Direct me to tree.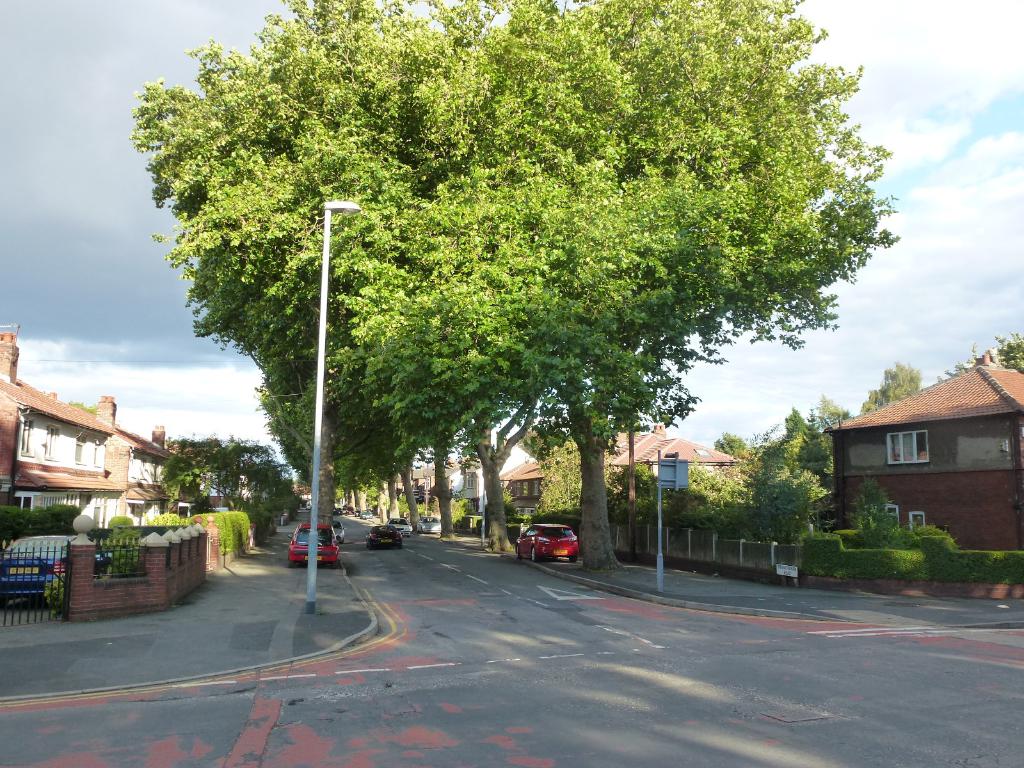
Direction: [533,440,584,519].
